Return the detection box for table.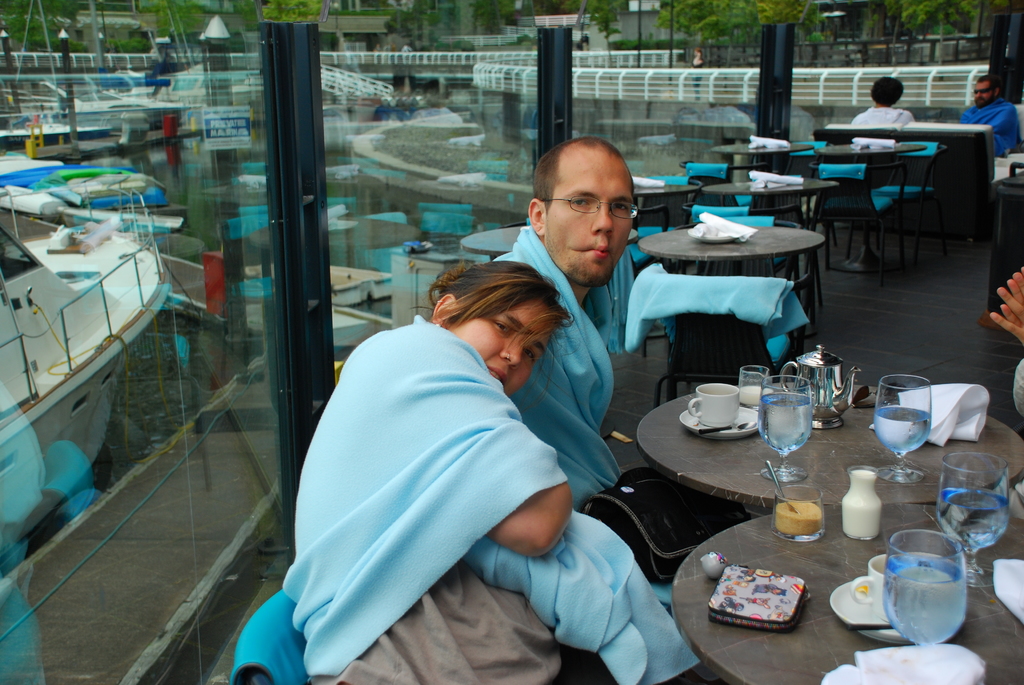
box=[627, 357, 1023, 502].
